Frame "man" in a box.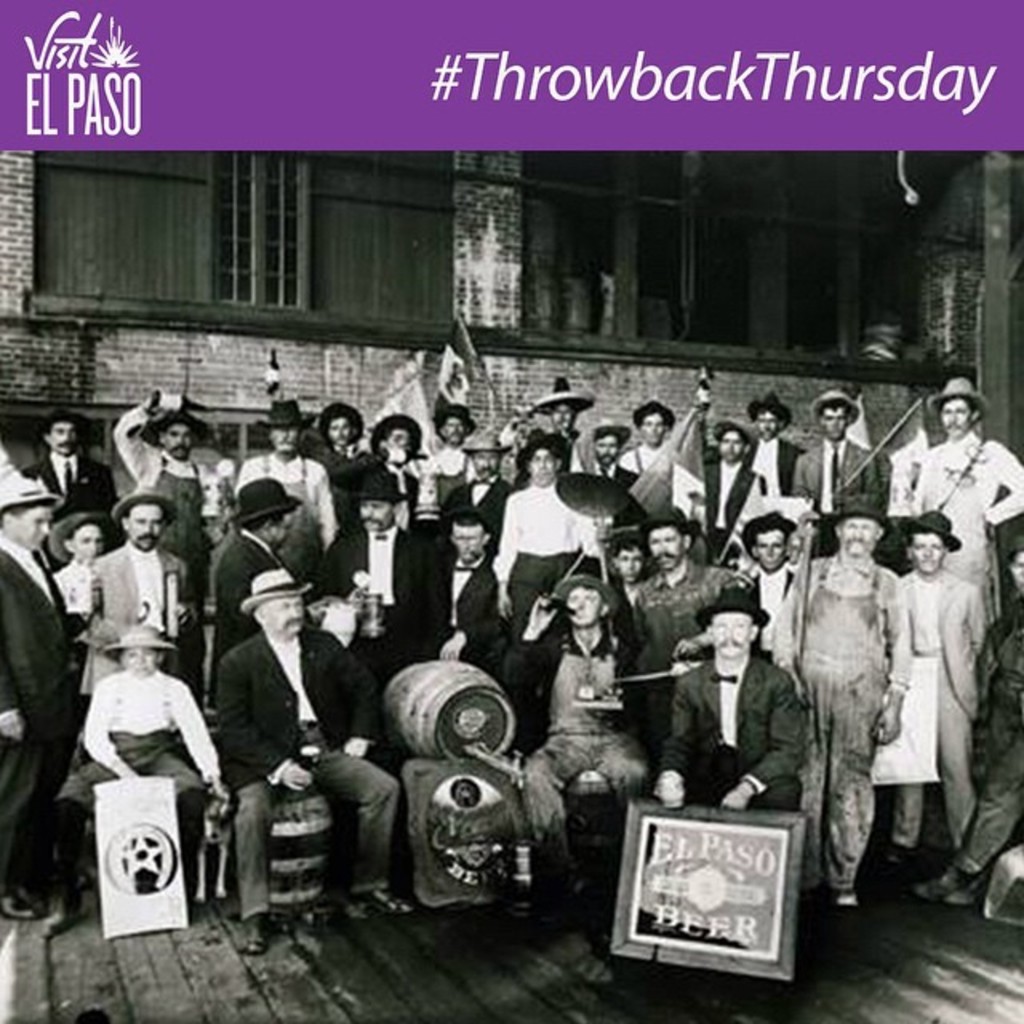
region(26, 408, 115, 528).
